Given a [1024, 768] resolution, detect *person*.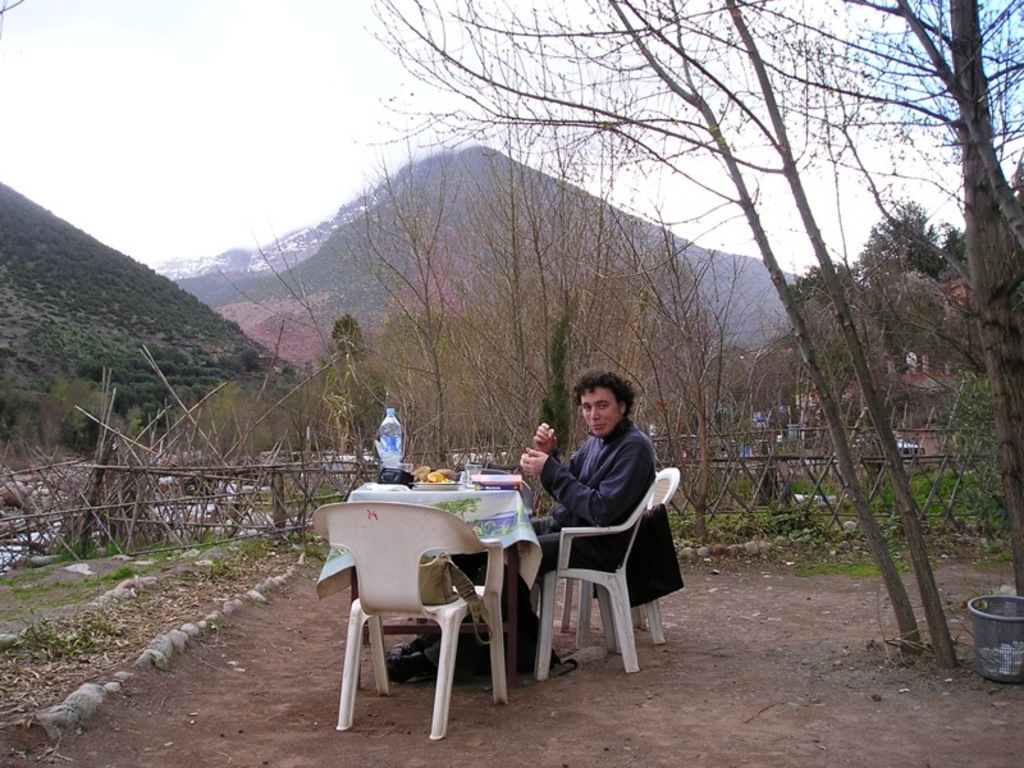
x1=498 y1=360 x2=654 y2=678.
